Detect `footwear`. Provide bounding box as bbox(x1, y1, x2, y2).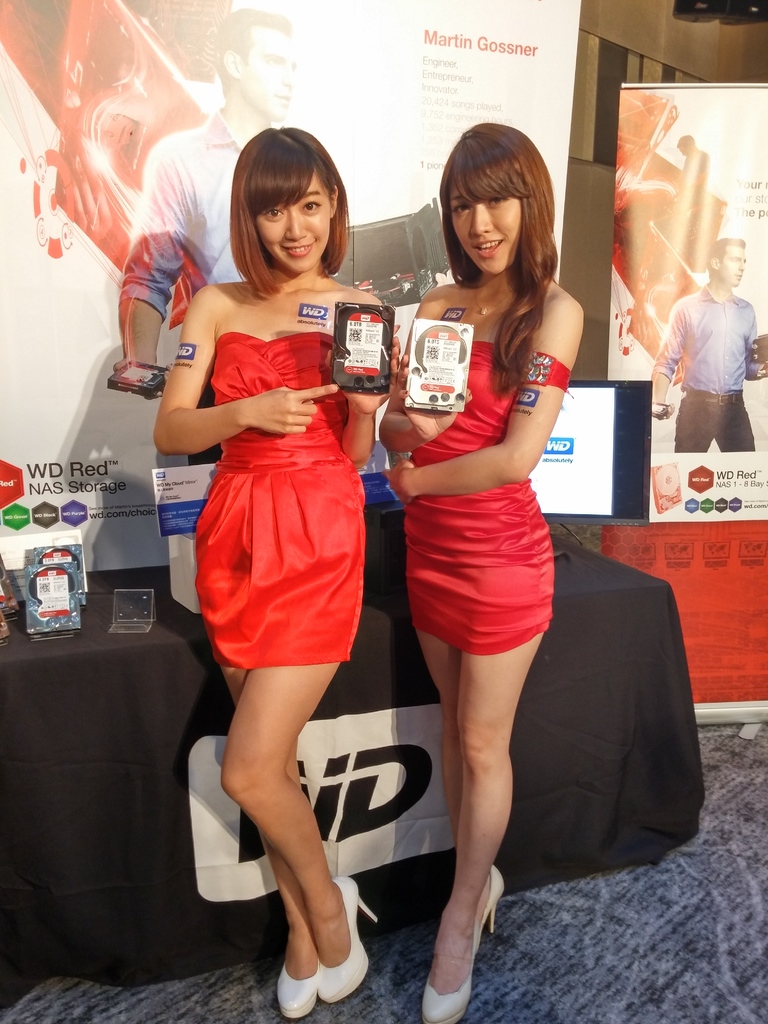
bbox(276, 961, 321, 1021).
